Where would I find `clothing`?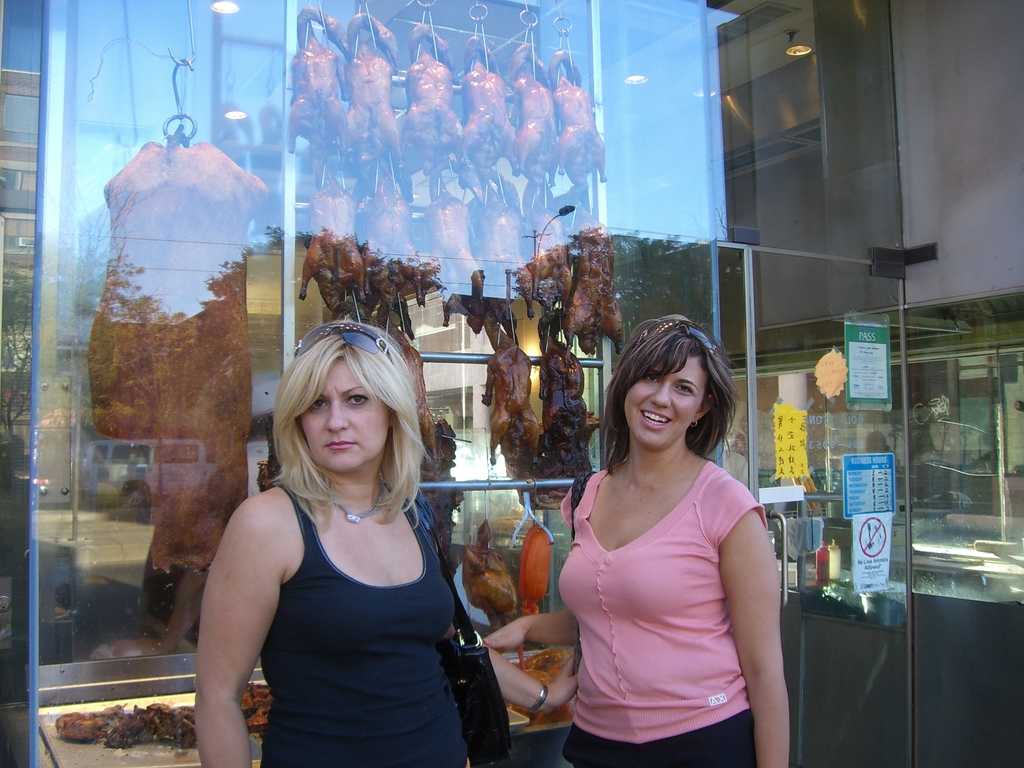
At 557 458 769 767.
